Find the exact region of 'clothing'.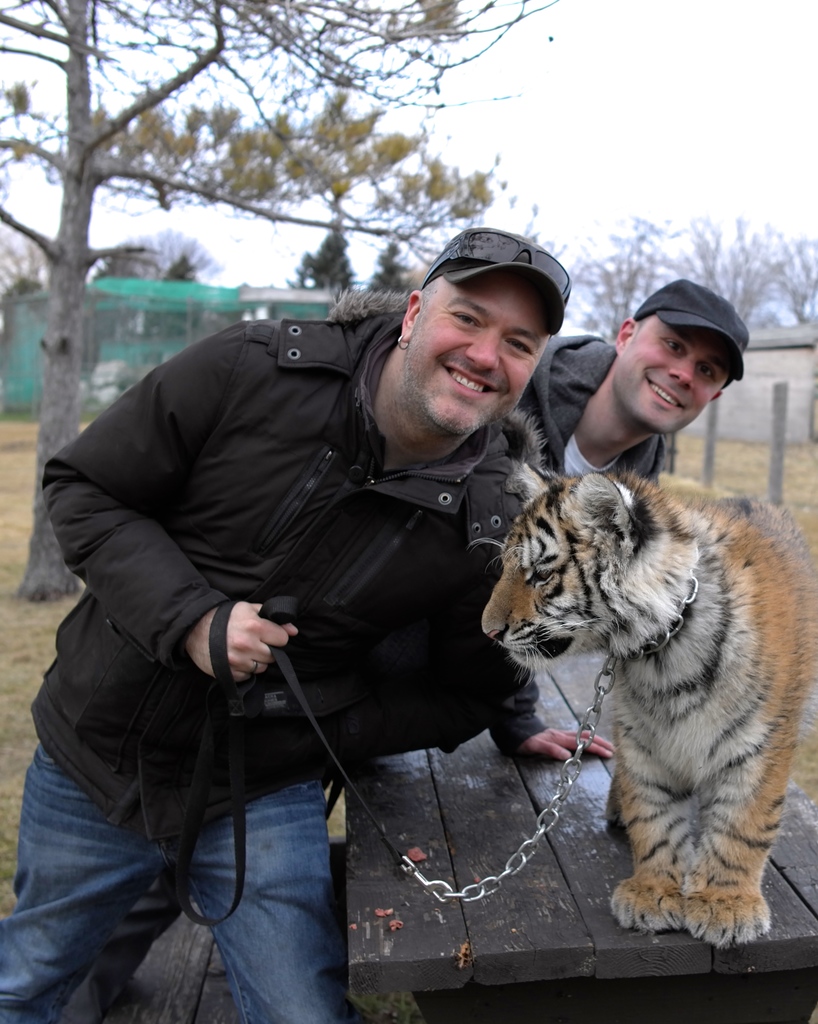
Exact region: x1=63 y1=182 x2=622 y2=993.
